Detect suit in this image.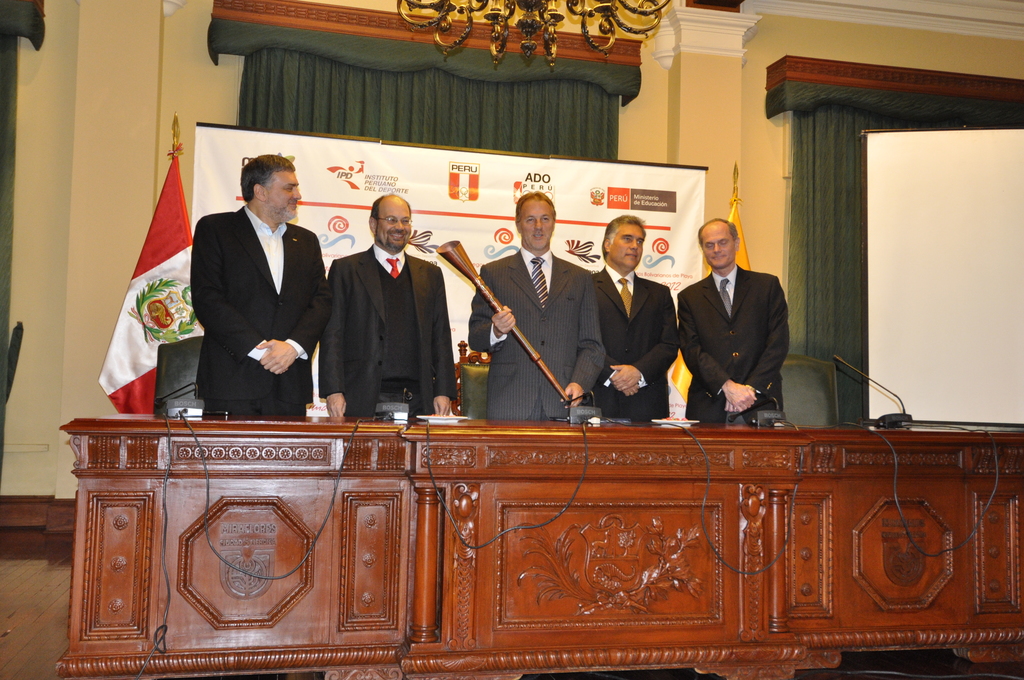
Detection: pyautogui.locateOnScreen(678, 264, 794, 421).
